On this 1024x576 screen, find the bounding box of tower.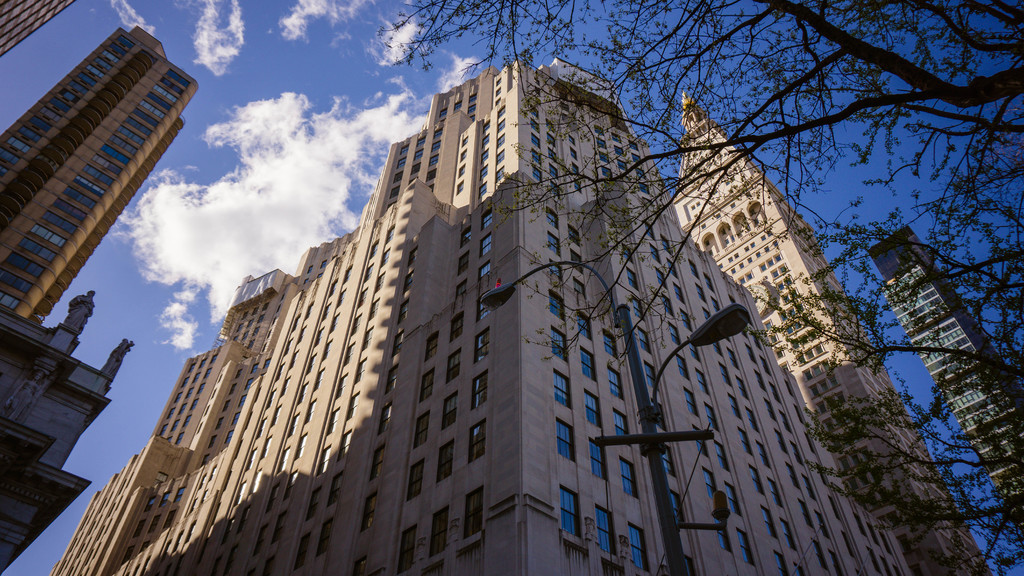
Bounding box: (left=43, top=49, right=988, bottom=569).
